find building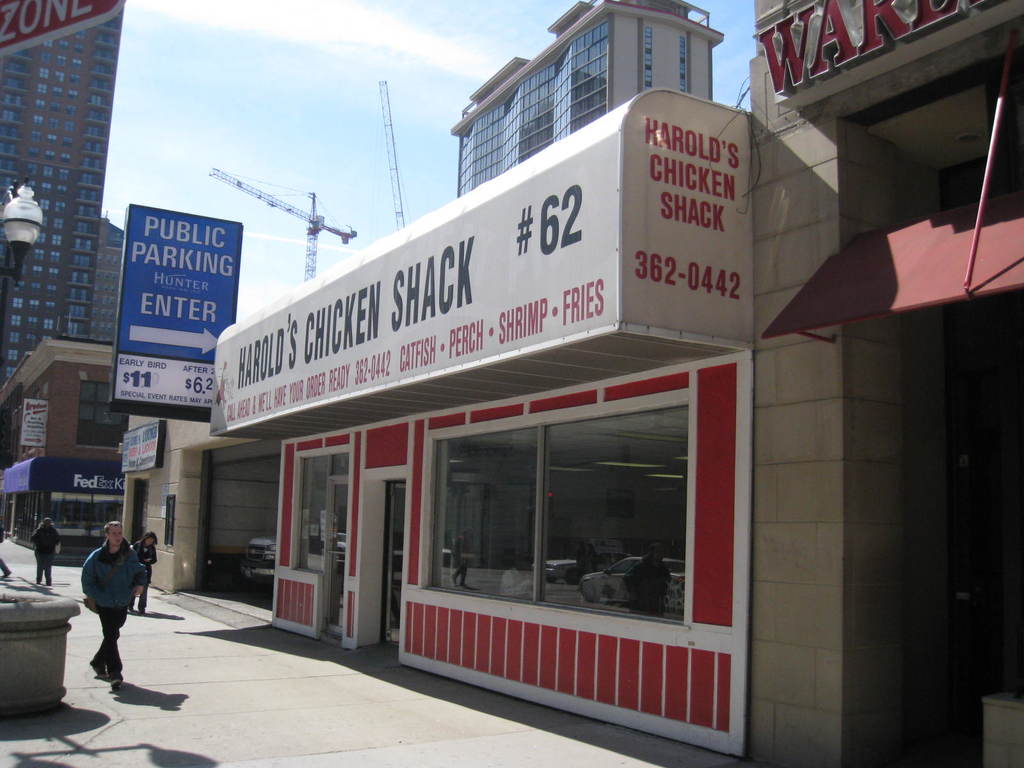
x1=210, y1=87, x2=755, y2=759
